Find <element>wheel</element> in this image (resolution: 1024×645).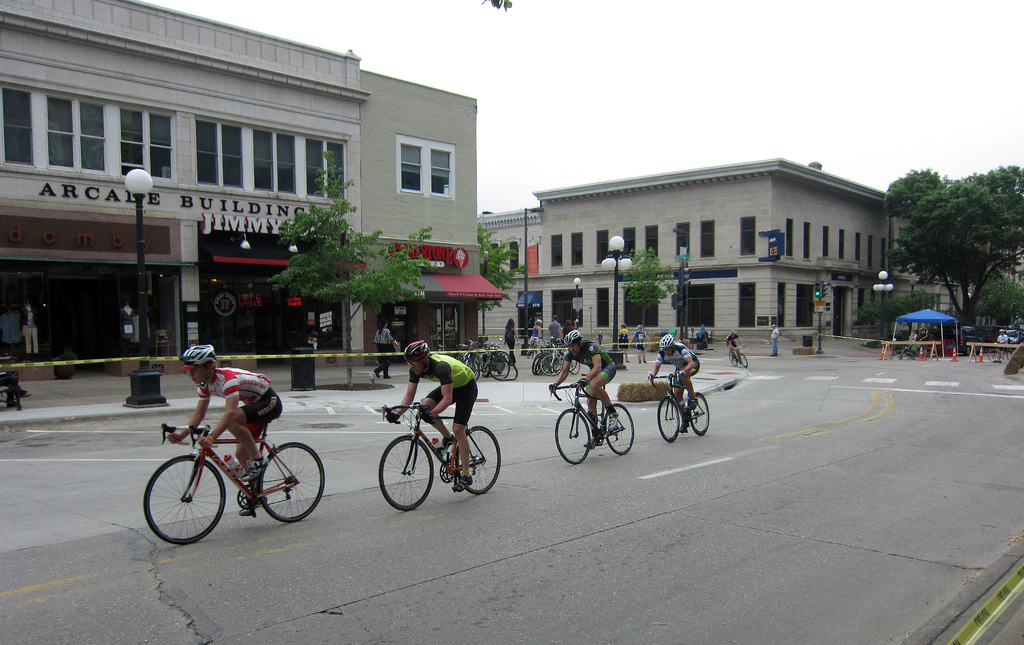
(left=691, top=396, right=712, bottom=434).
